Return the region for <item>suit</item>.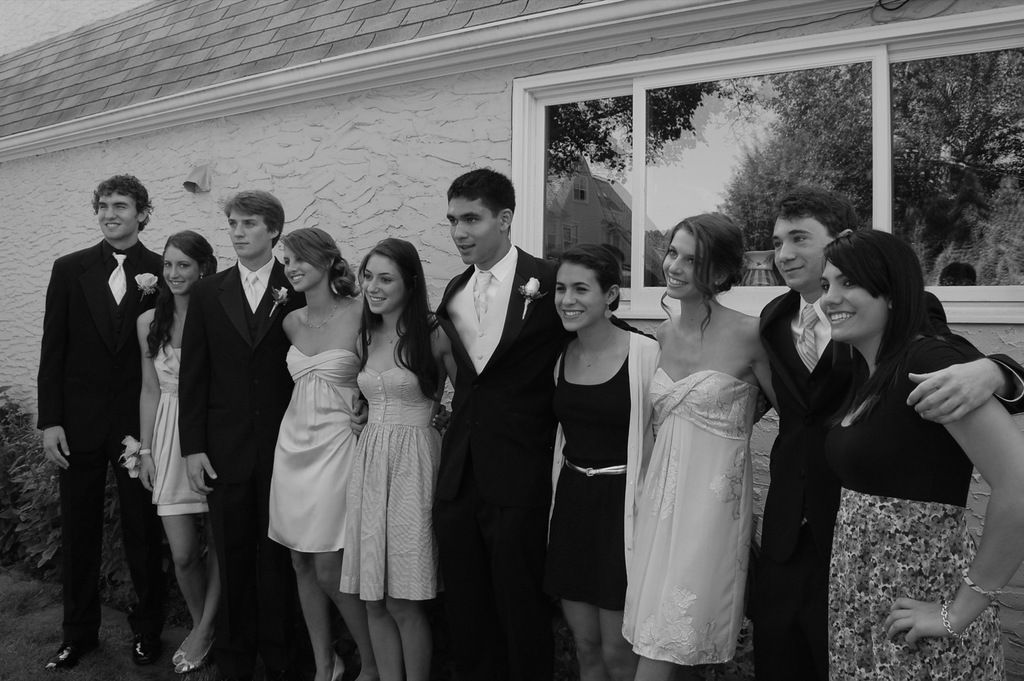
x1=179 y1=257 x2=305 y2=677.
